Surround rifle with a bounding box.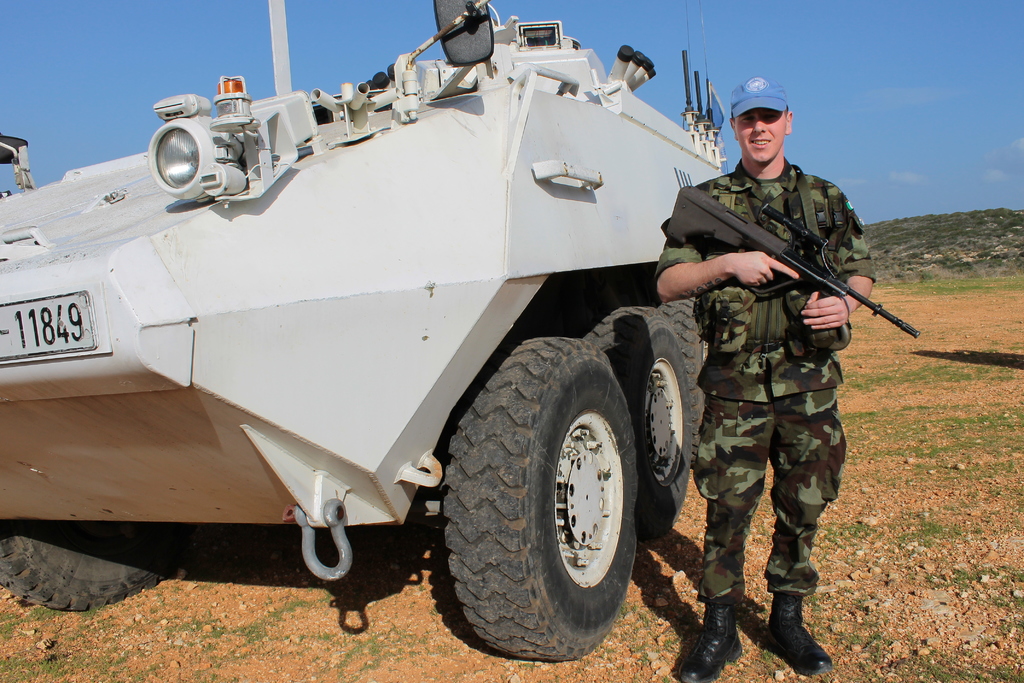
crop(716, 201, 927, 350).
